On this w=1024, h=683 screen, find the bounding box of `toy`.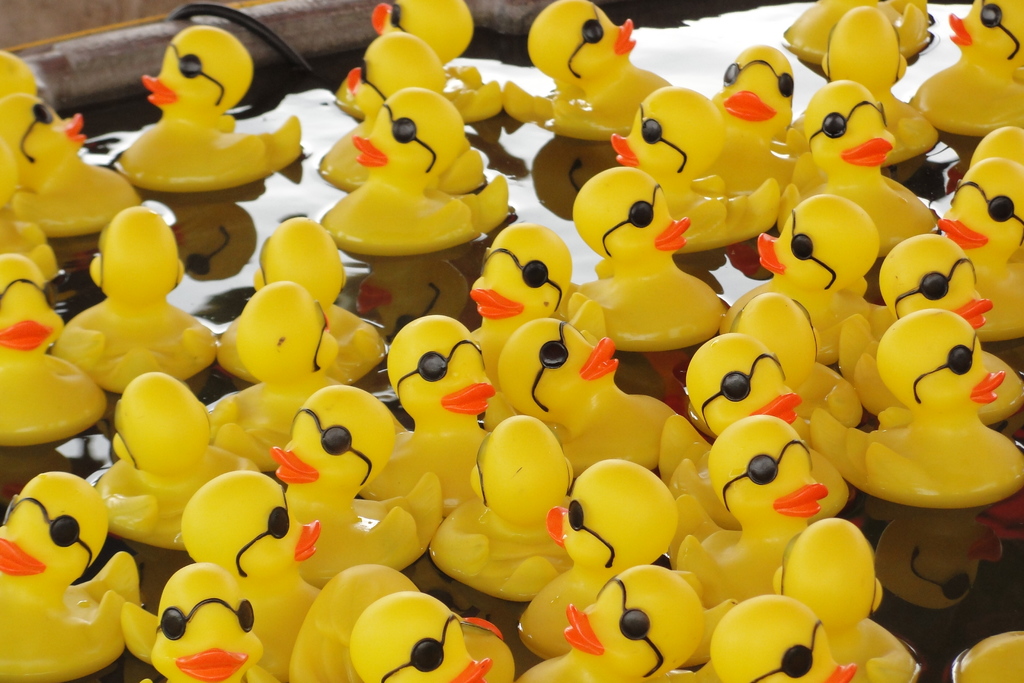
Bounding box: (left=0, top=95, right=138, bottom=233).
